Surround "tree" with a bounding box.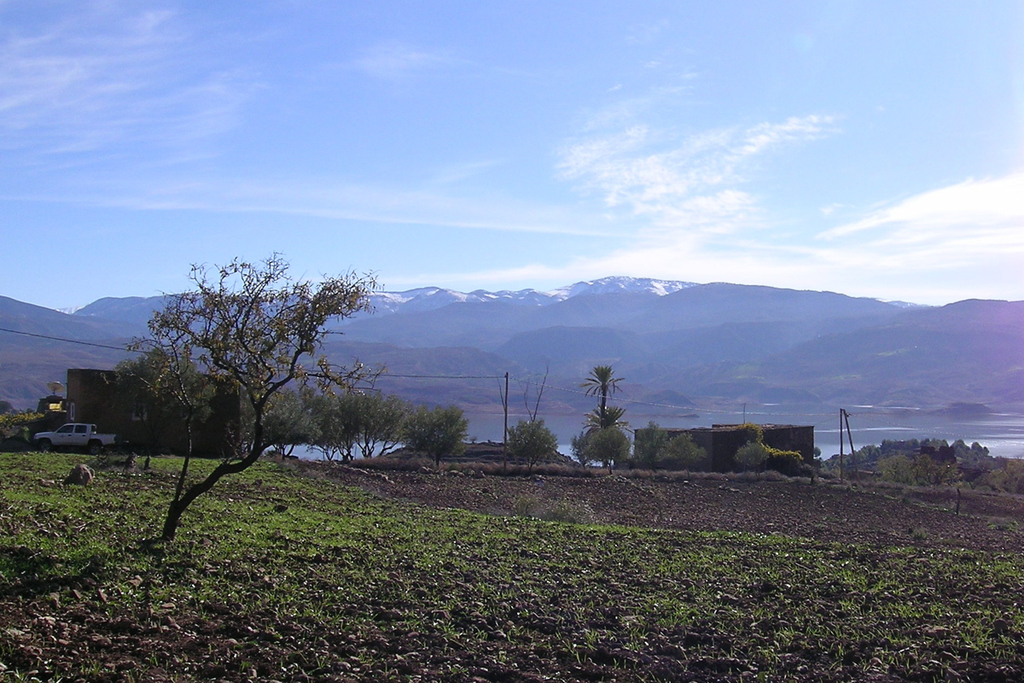
bbox(582, 361, 625, 424).
